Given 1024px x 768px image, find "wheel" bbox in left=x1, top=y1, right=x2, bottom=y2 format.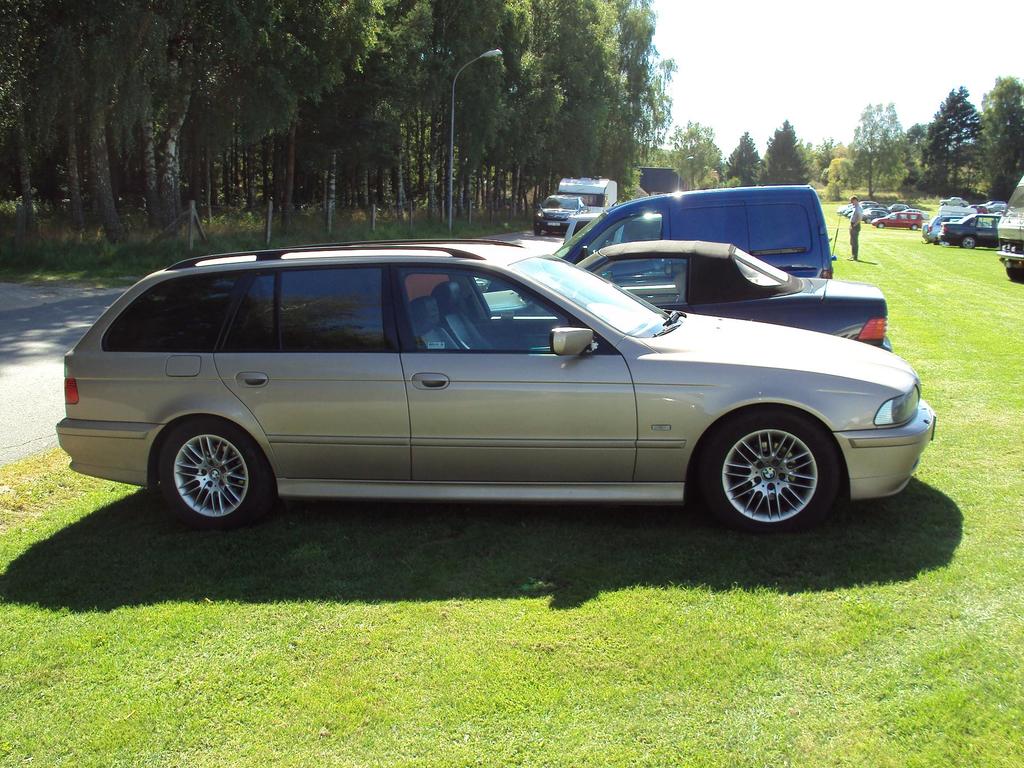
left=143, top=432, right=276, bottom=498.
